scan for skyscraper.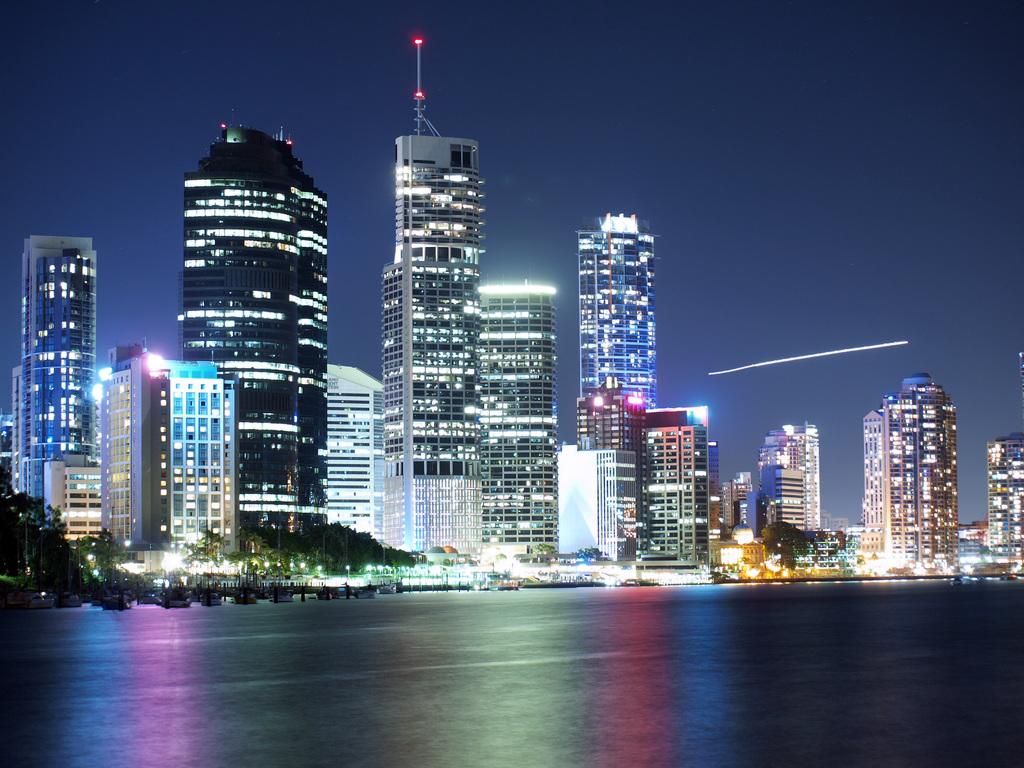
Scan result: box(338, 96, 547, 554).
